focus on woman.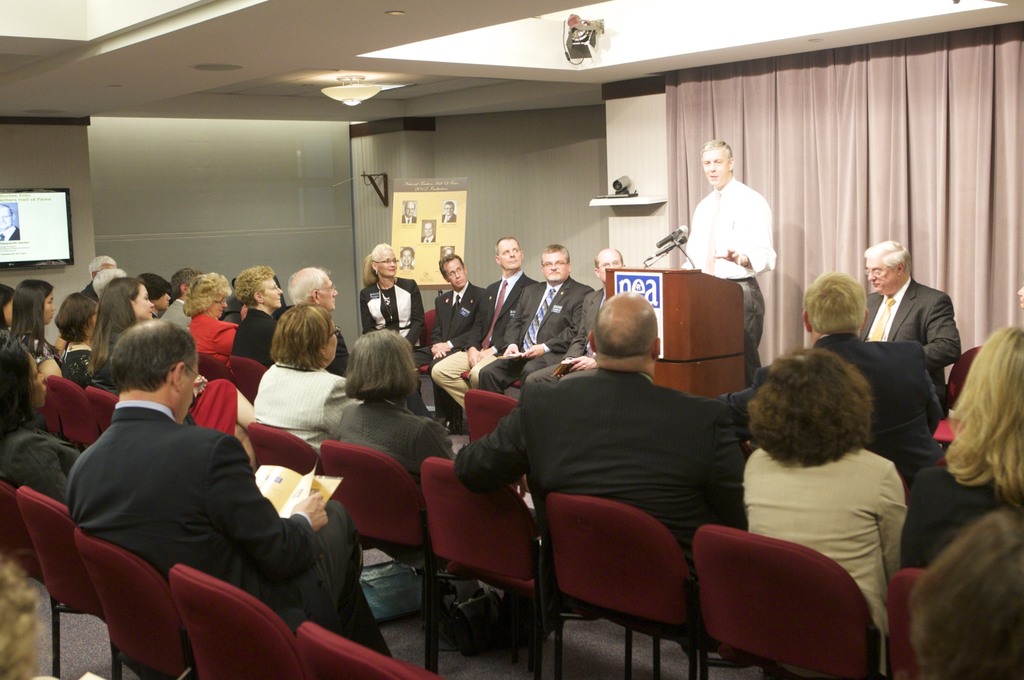
Focused at x1=356 y1=244 x2=433 y2=370.
